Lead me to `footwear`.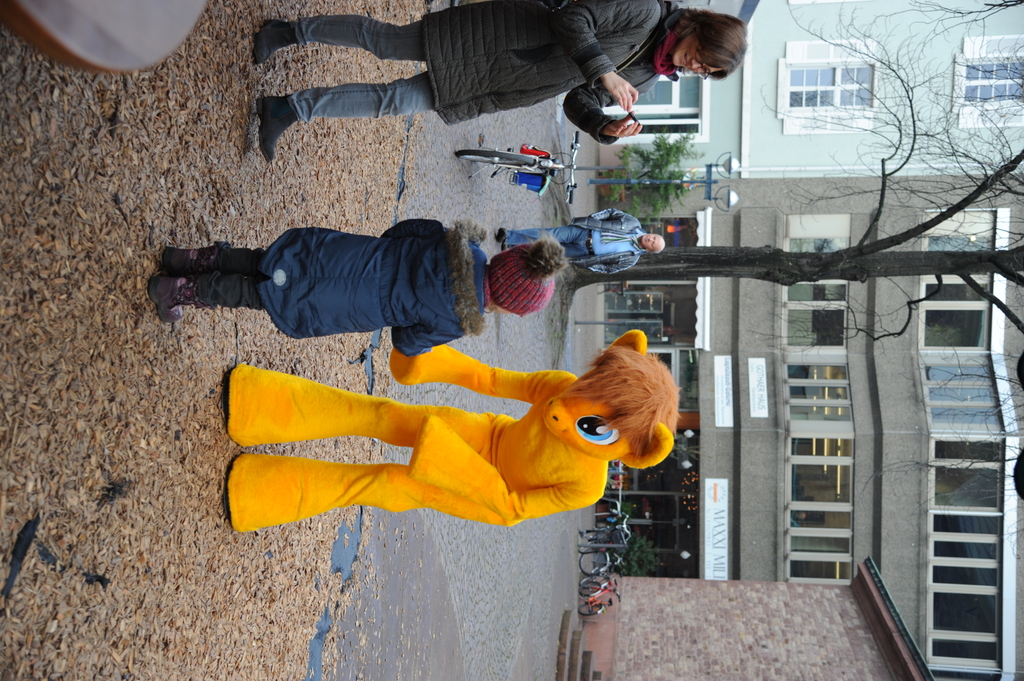
Lead to 252:96:301:168.
